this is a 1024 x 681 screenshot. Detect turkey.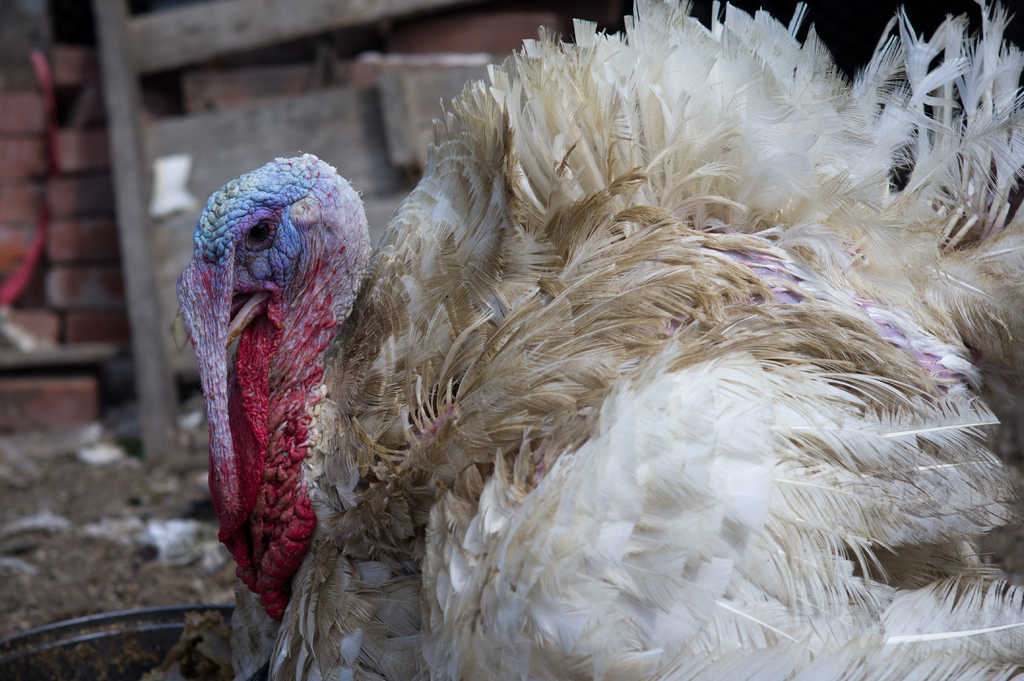
[x1=175, y1=0, x2=1023, y2=680].
